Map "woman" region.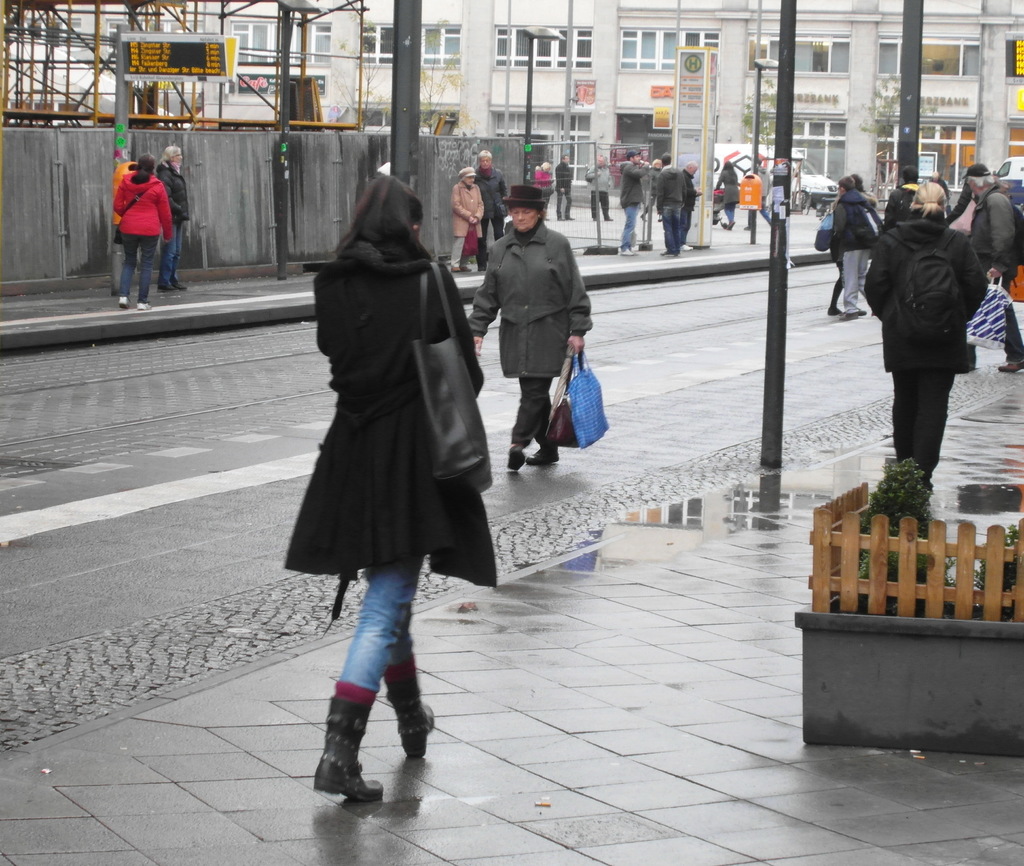
Mapped to <box>858,182,991,516</box>.
